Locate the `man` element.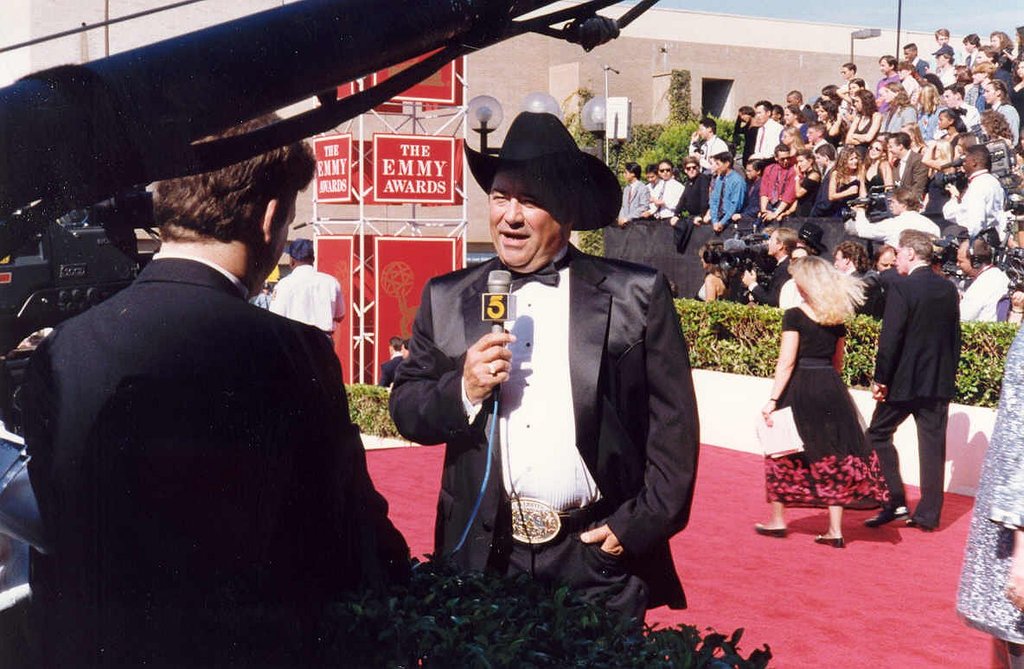
Element bbox: locate(846, 183, 953, 253).
